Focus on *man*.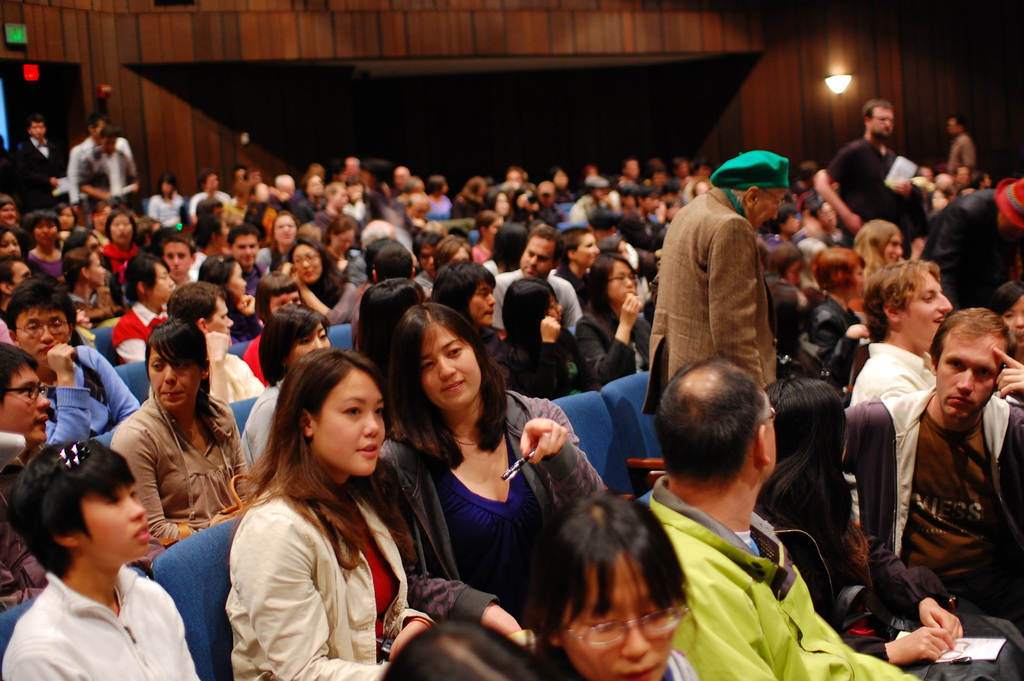
Focused at crop(15, 112, 63, 201).
